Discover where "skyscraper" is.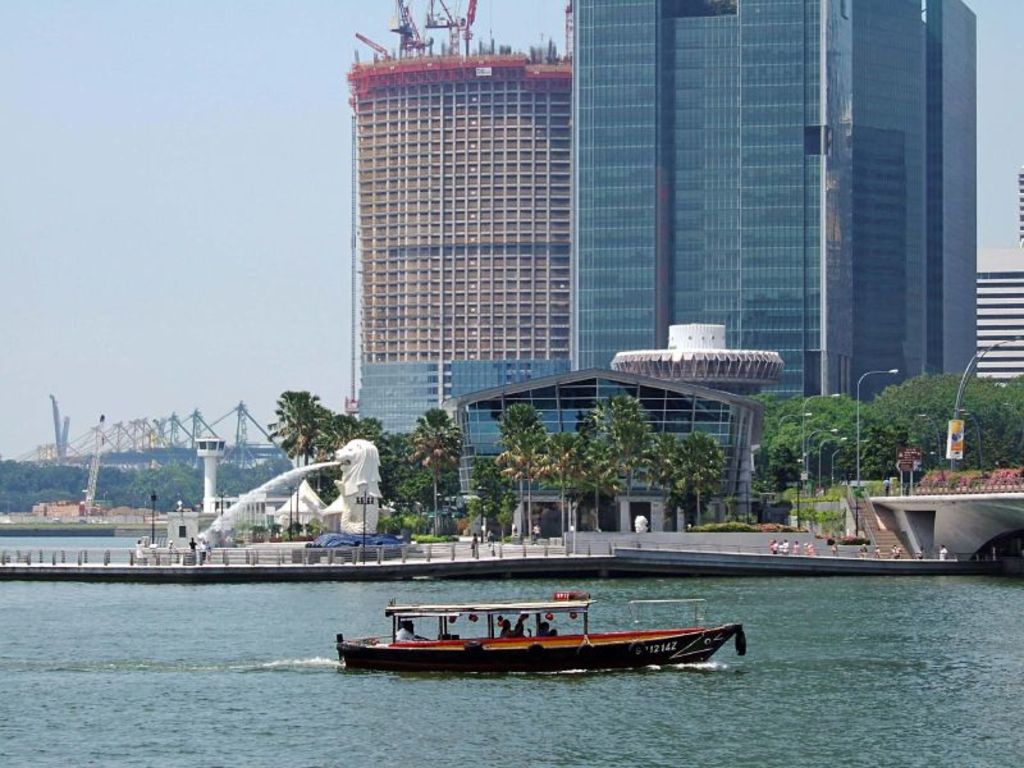
Discovered at crop(342, 0, 576, 490).
